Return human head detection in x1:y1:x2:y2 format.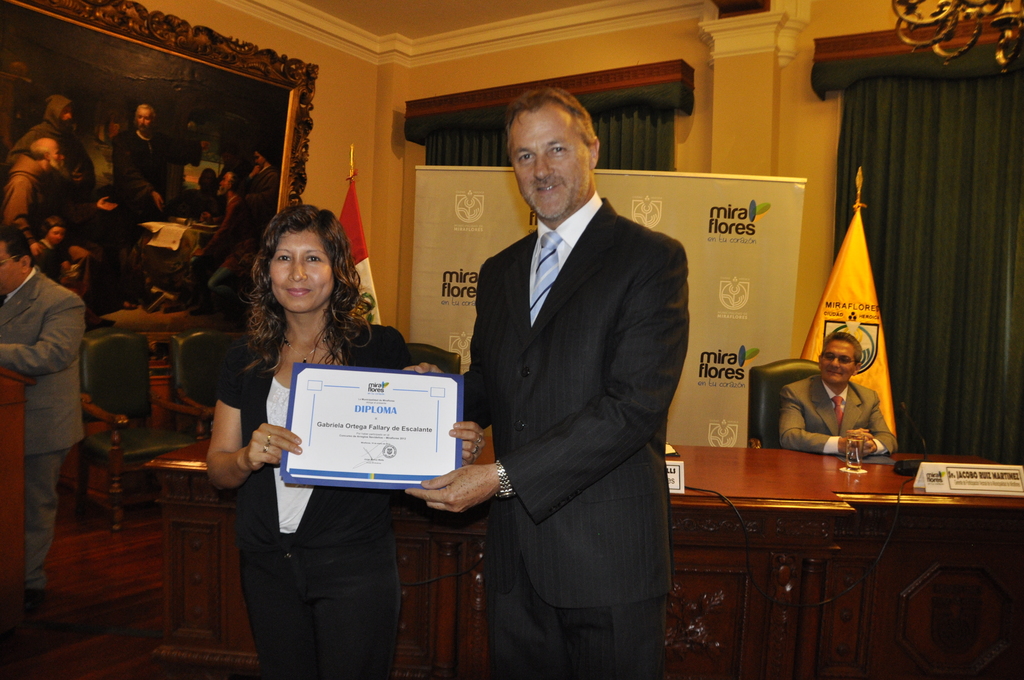
247:202:338:305.
